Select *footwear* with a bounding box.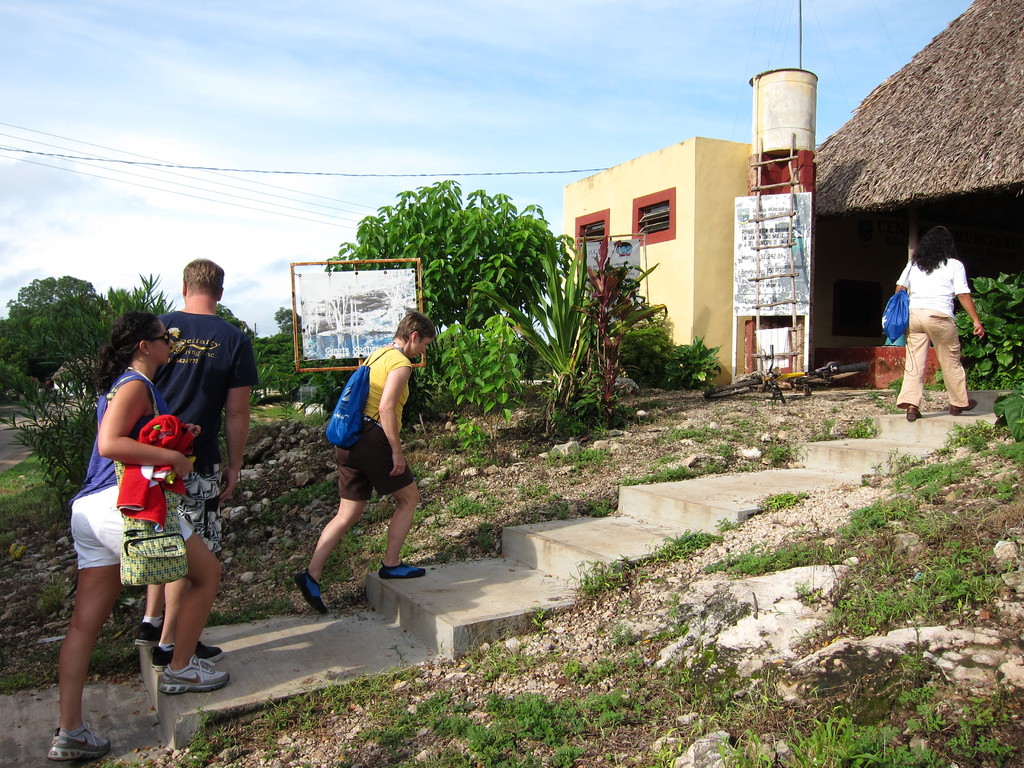
x1=299, y1=572, x2=327, y2=612.
